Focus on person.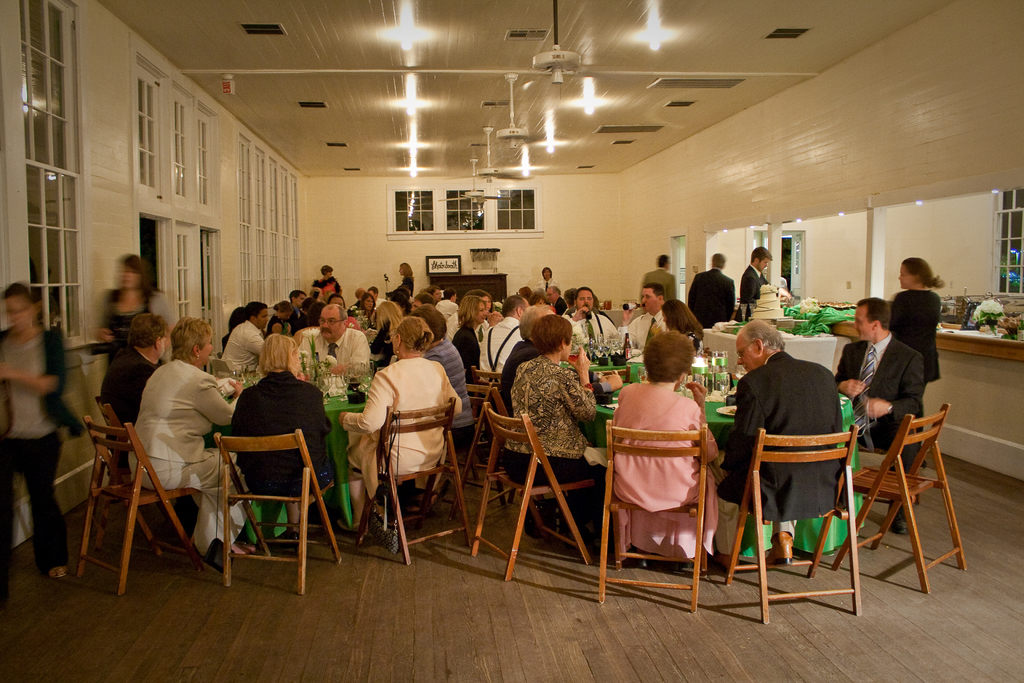
Focused at select_region(230, 327, 333, 546).
